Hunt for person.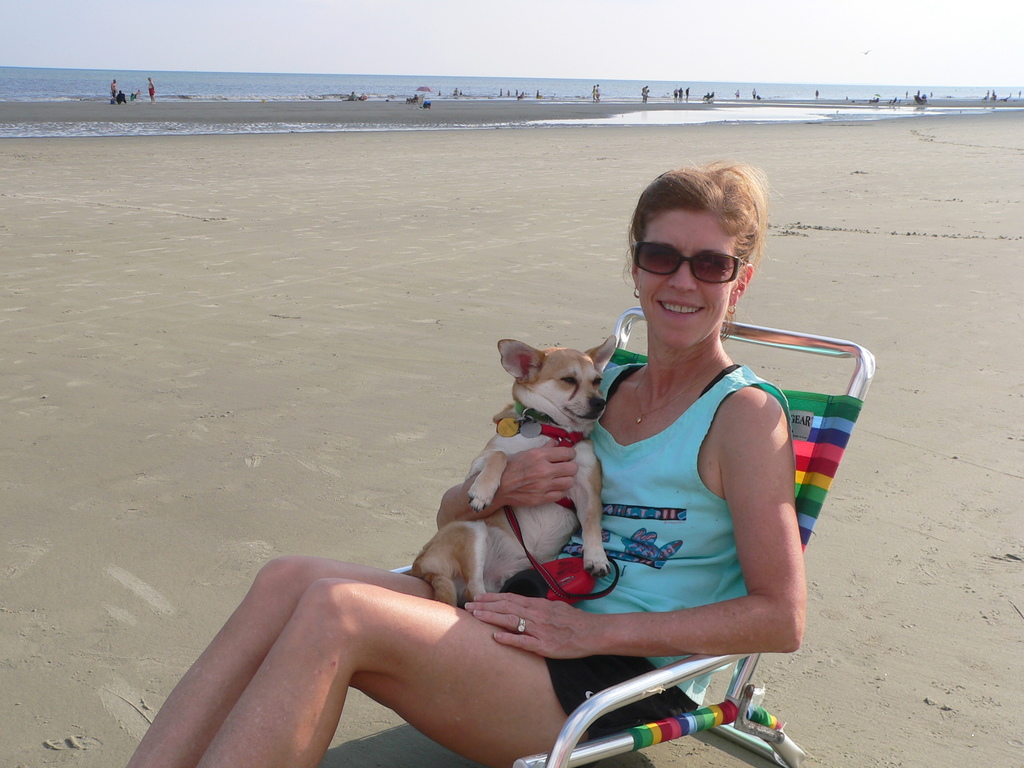
Hunted down at x1=452 y1=87 x2=456 y2=95.
